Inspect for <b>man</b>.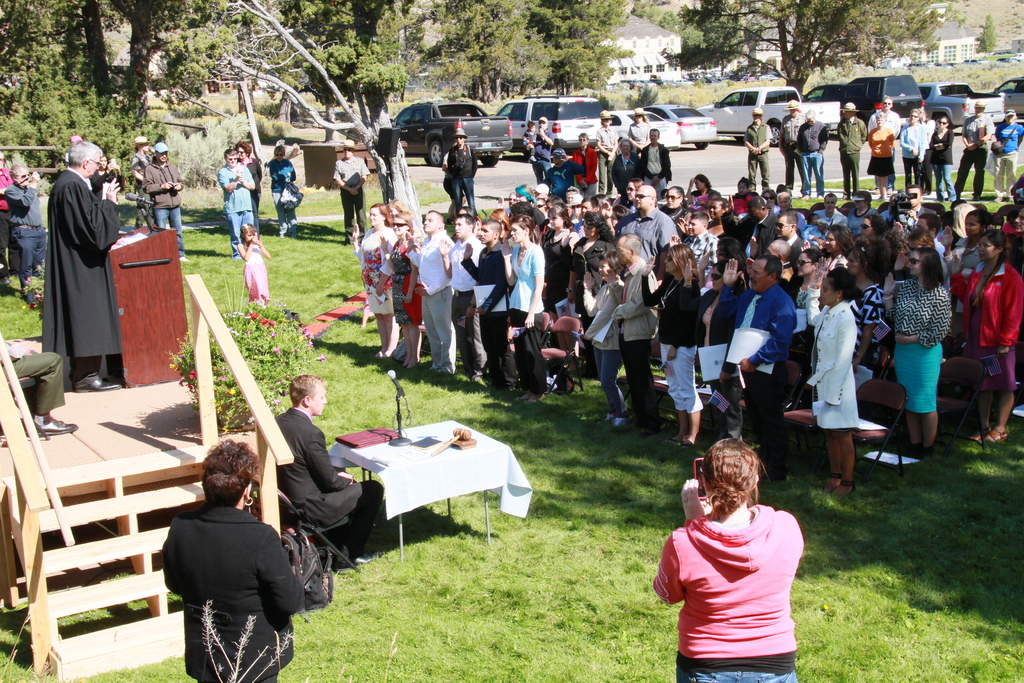
Inspection: {"left": 138, "top": 140, "right": 191, "bottom": 264}.
